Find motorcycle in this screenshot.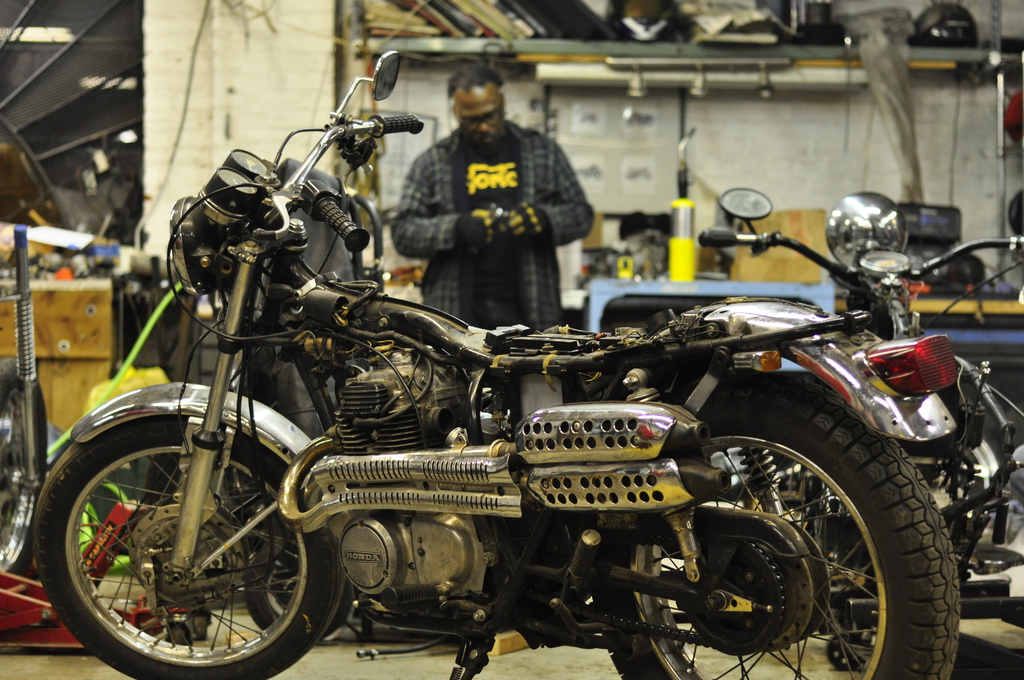
The bounding box for motorcycle is pyautogui.locateOnScreen(699, 186, 1023, 629).
